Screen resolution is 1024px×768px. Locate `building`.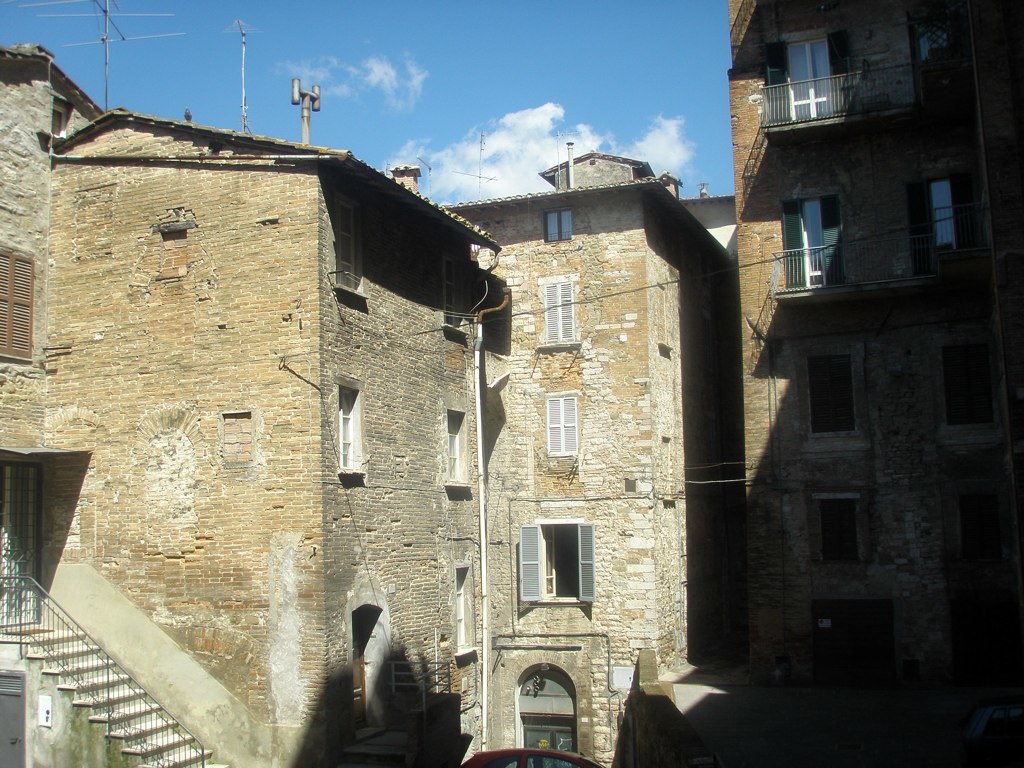
x1=434 y1=140 x2=744 y2=767.
